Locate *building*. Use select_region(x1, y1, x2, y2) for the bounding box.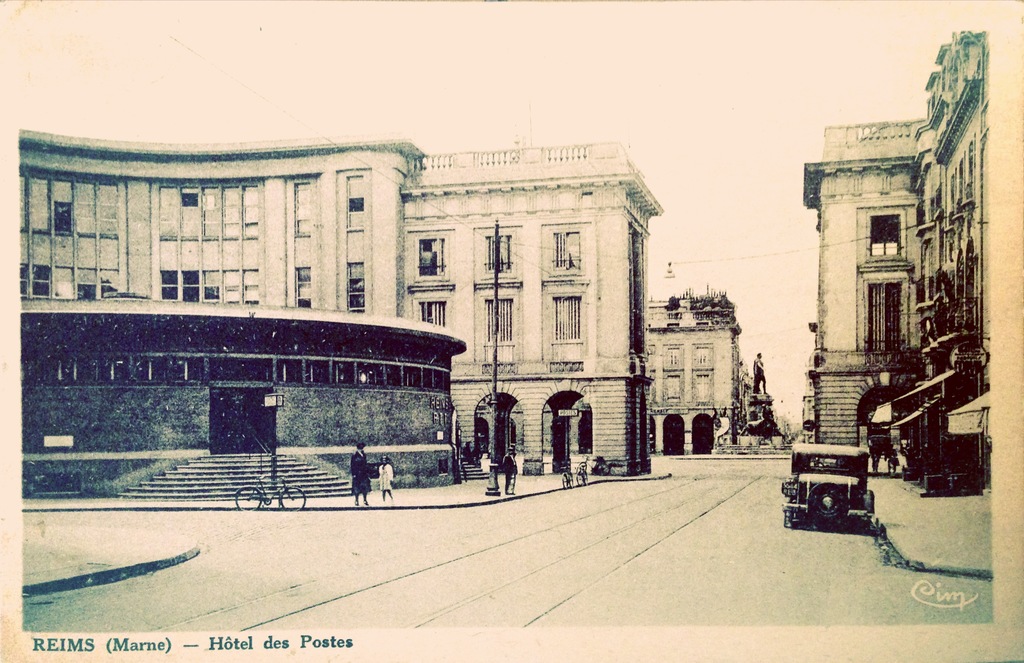
select_region(638, 281, 742, 456).
